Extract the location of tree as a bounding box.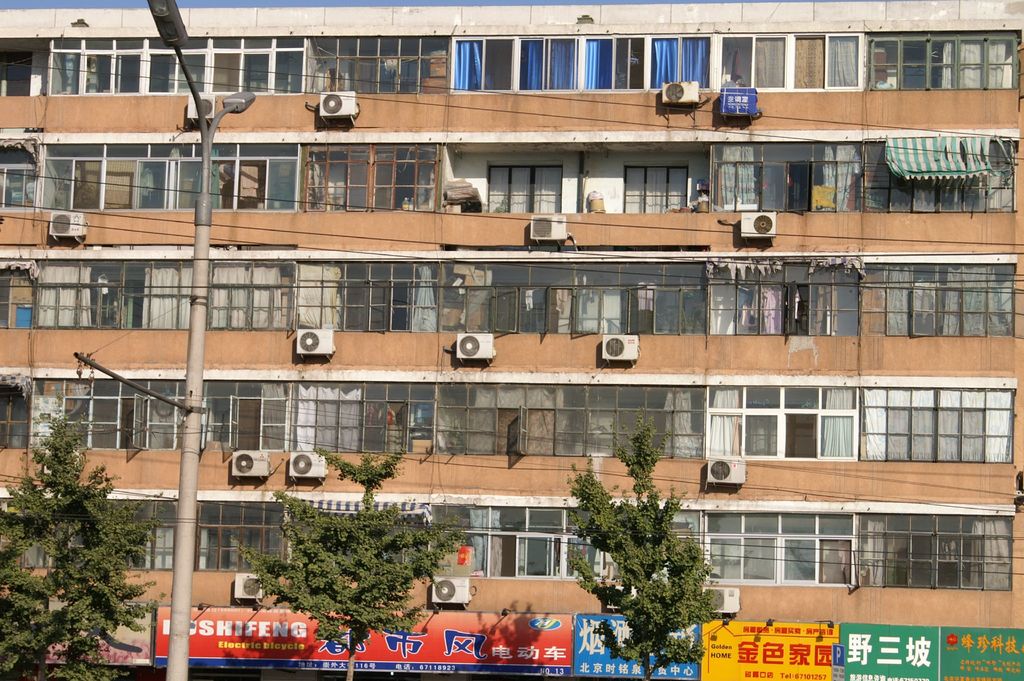
573/414/712/680.
